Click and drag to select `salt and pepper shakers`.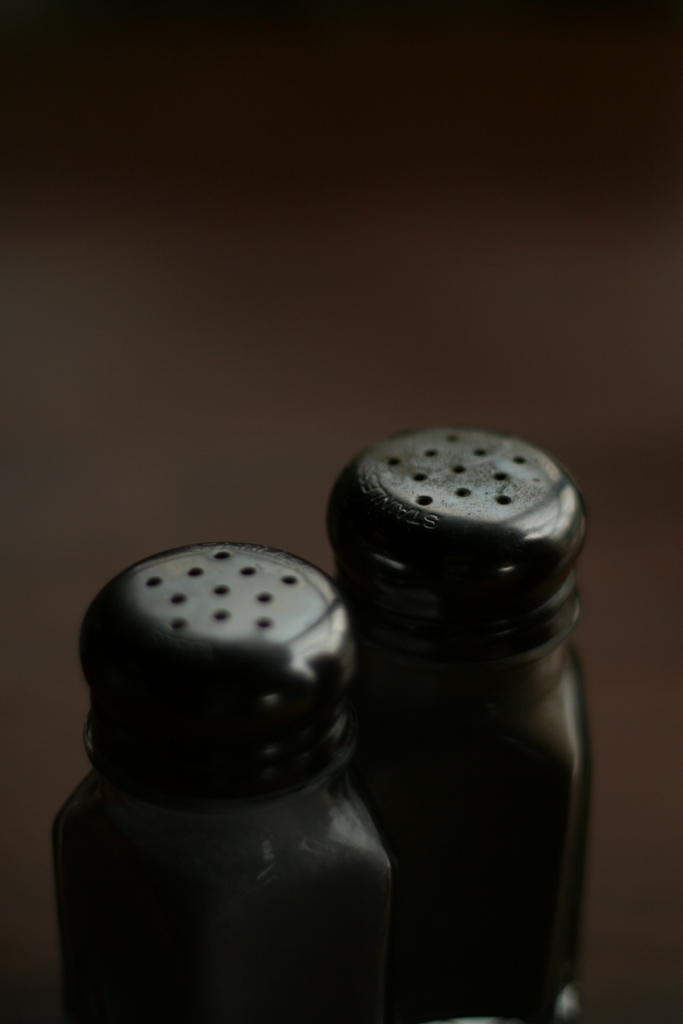
Selection: region(327, 421, 597, 1023).
